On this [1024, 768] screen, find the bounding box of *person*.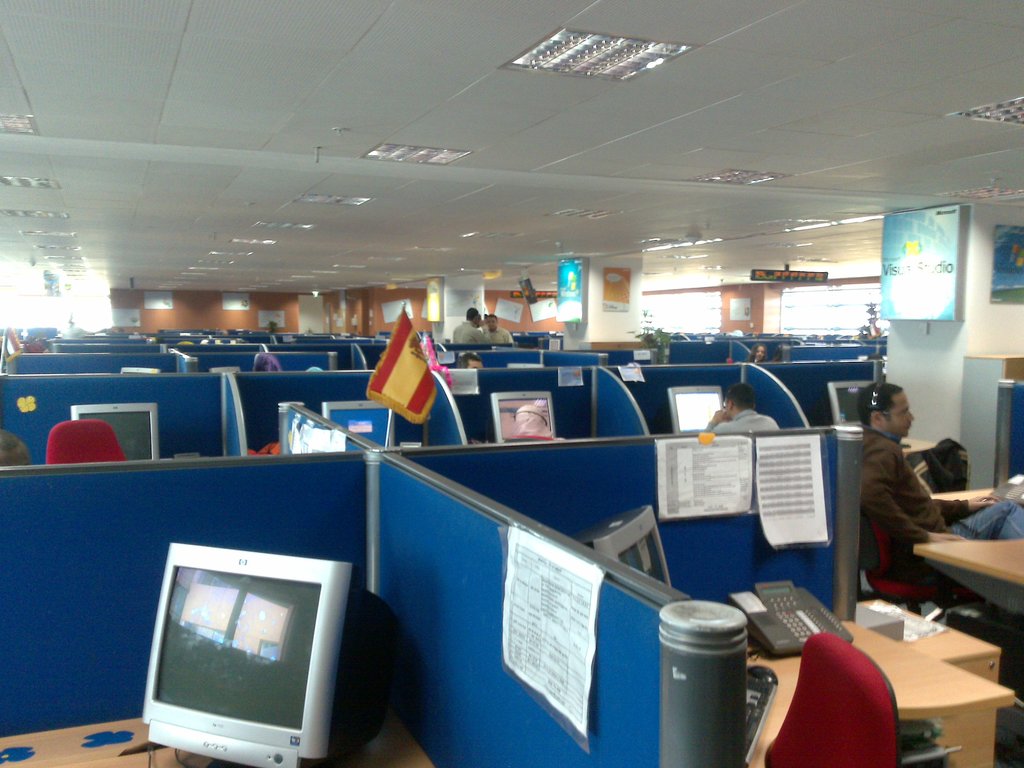
Bounding box: bbox(483, 307, 513, 344).
